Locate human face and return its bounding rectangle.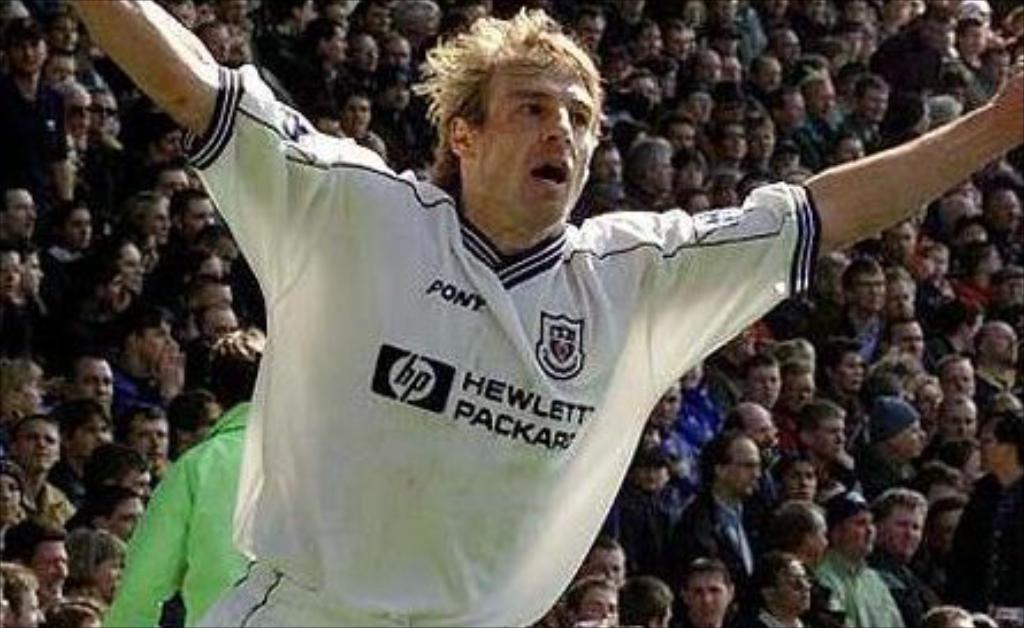
[893, 320, 923, 340].
